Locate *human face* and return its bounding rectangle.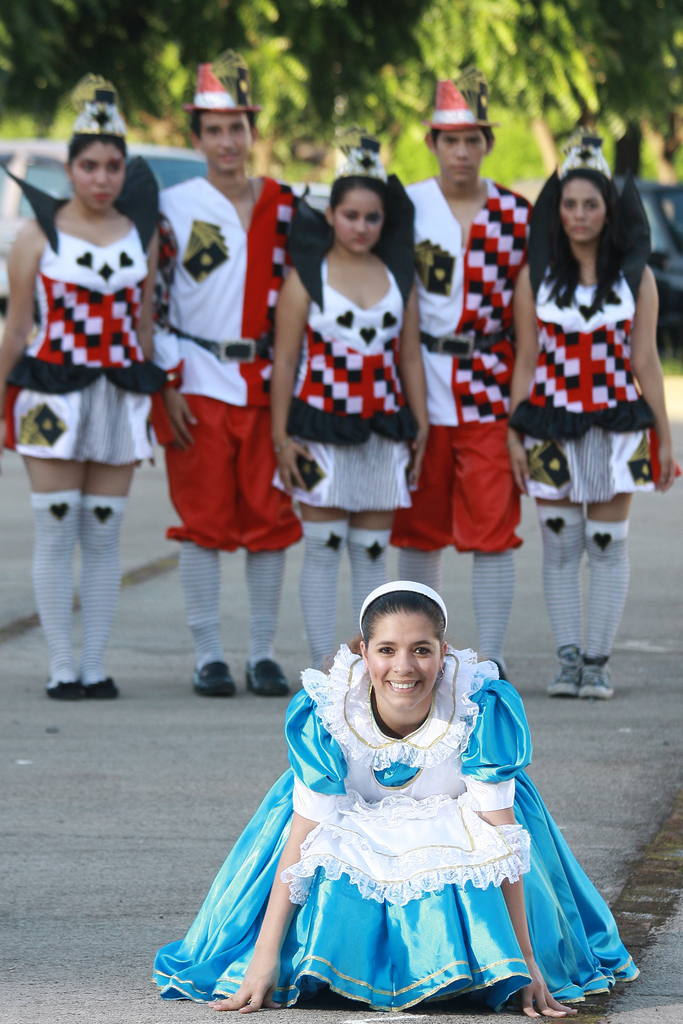
bbox=[333, 186, 388, 255].
